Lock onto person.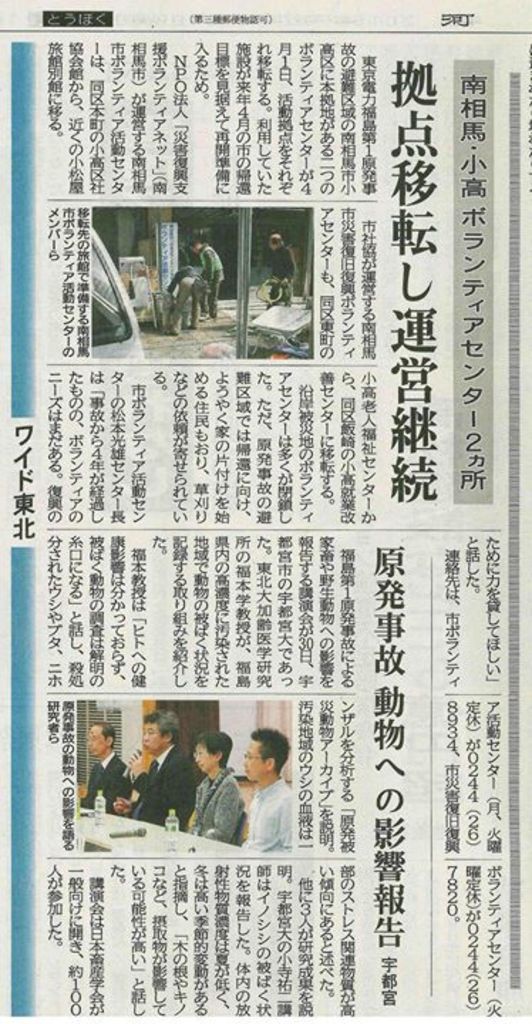
Locked: [x1=186, y1=732, x2=243, y2=843].
